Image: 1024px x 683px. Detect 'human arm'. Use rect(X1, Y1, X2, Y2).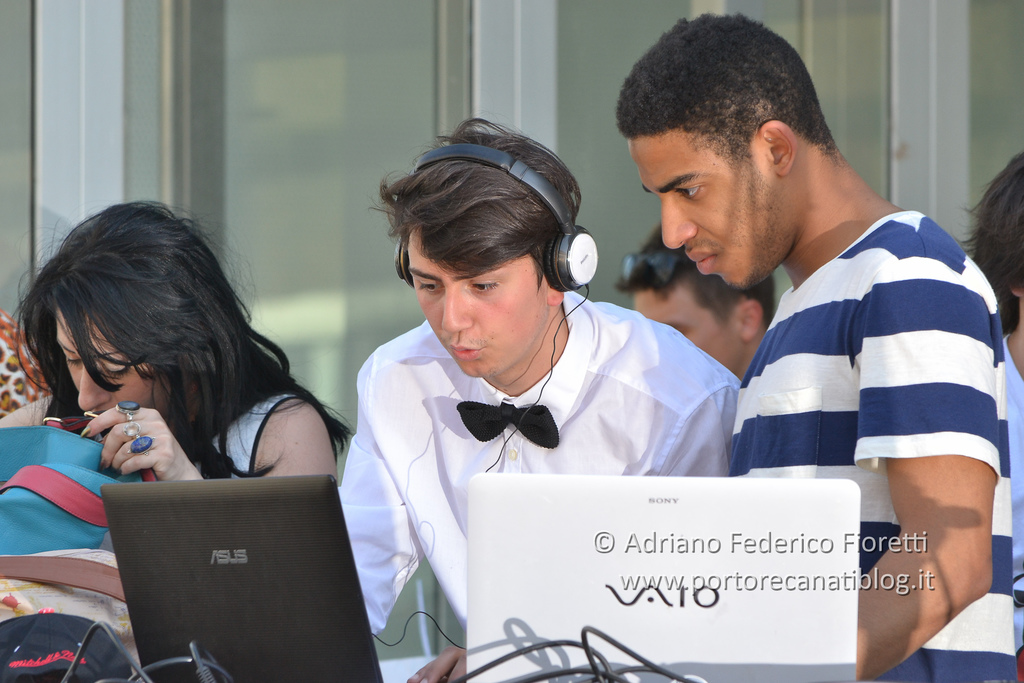
rect(854, 411, 999, 674).
